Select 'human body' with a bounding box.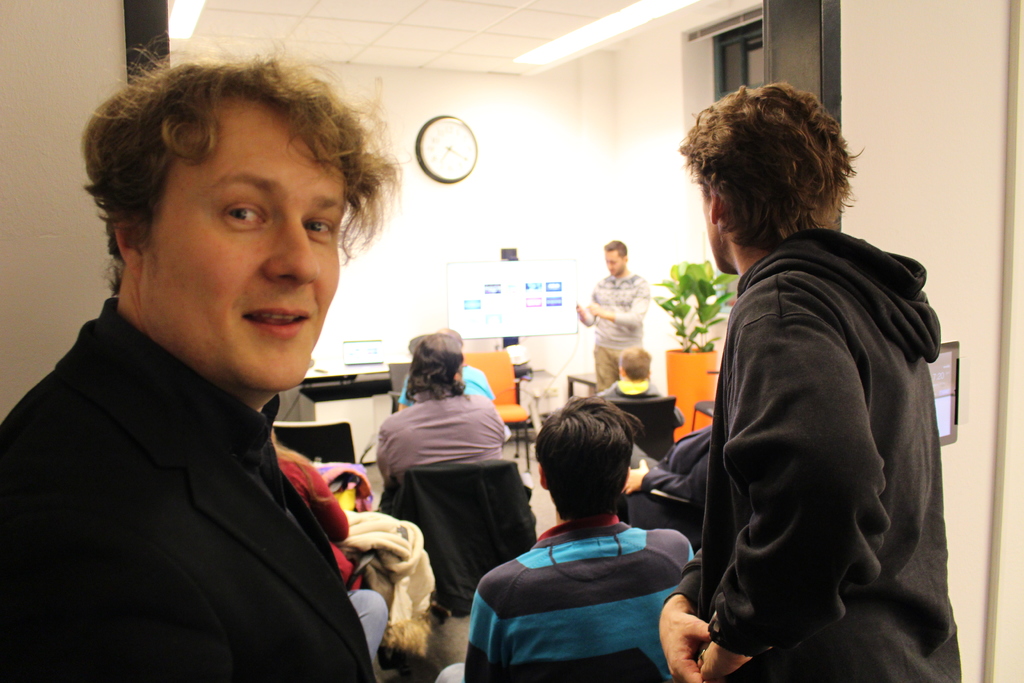
left=594, top=348, right=682, bottom=425.
